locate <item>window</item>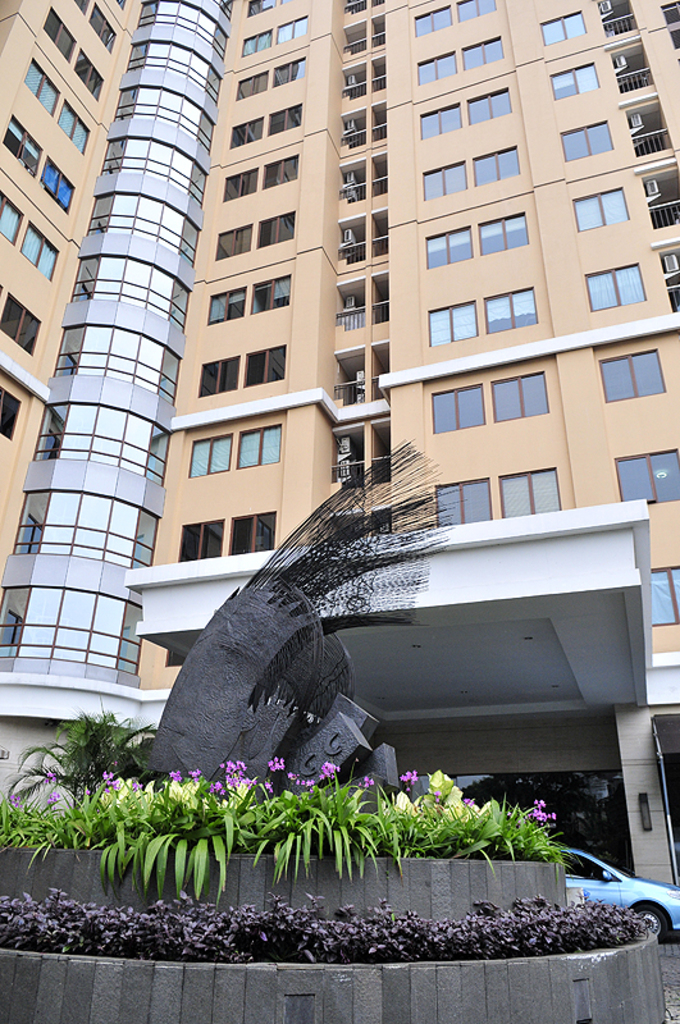
crop(280, 9, 305, 42)
